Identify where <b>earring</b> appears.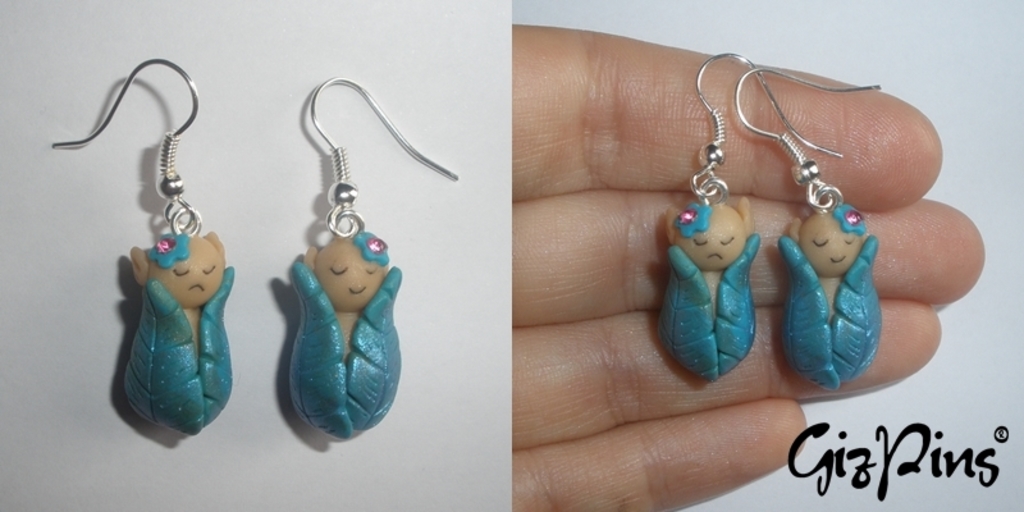
Appears at (731,67,879,397).
